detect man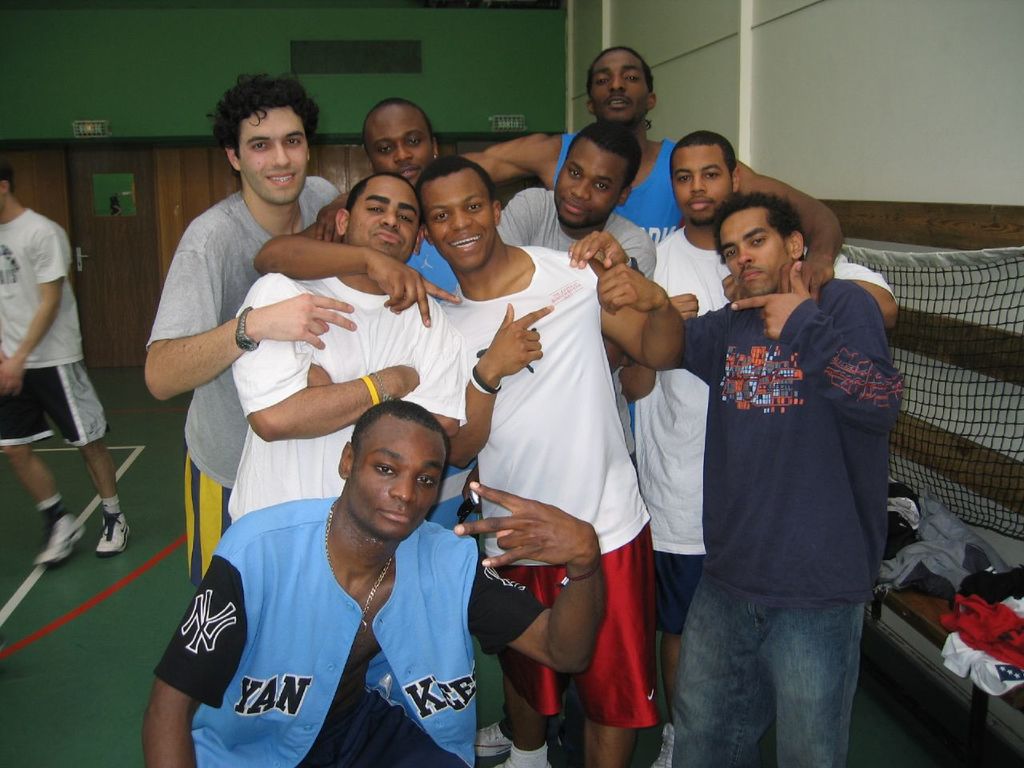
crop(631, 127, 901, 767)
